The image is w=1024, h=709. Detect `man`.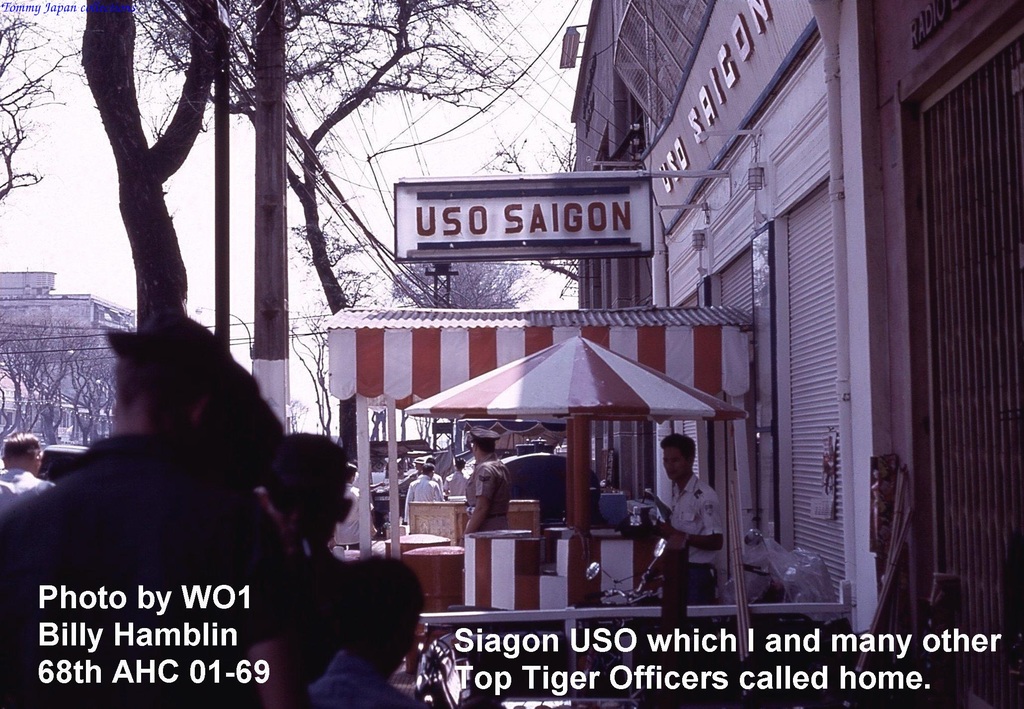
Detection: {"left": 397, "top": 453, "right": 442, "bottom": 534}.
